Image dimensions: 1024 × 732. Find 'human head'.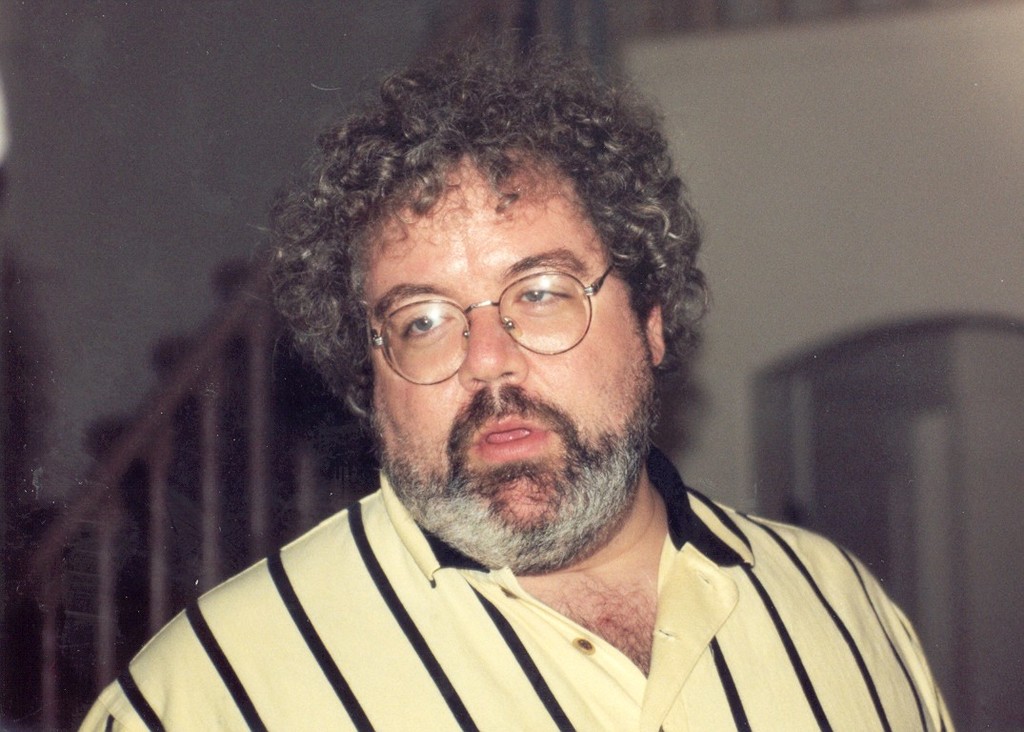
255, 6, 725, 559.
